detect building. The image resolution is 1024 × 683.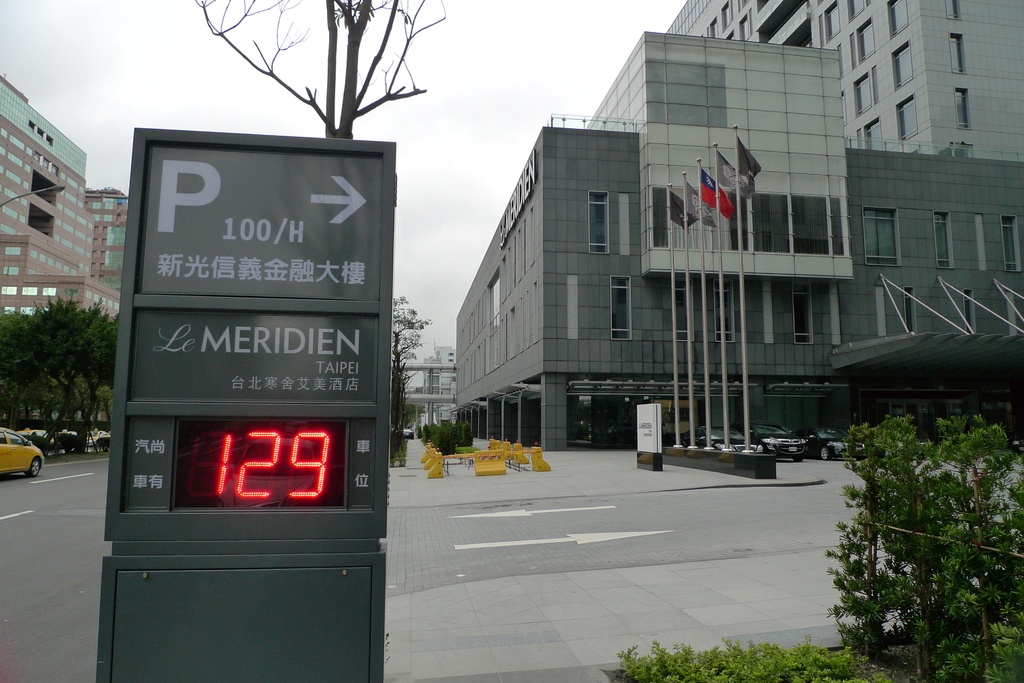
bbox=[425, 344, 451, 429].
